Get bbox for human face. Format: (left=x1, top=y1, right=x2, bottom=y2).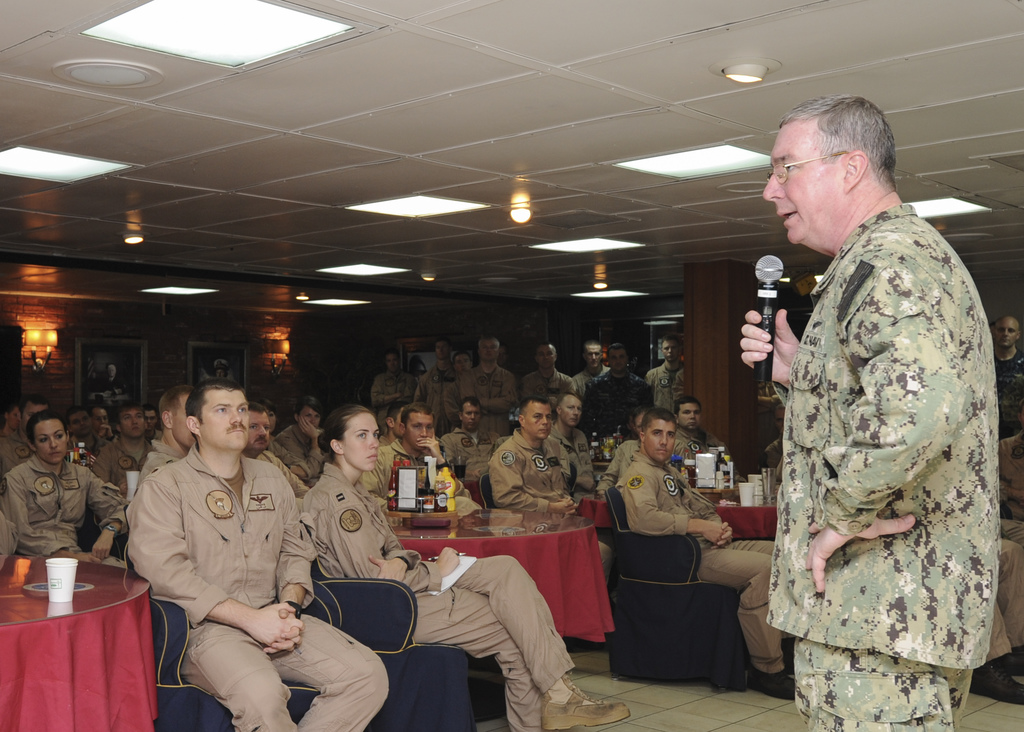
(left=202, top=389, right=249, bottom=451).
